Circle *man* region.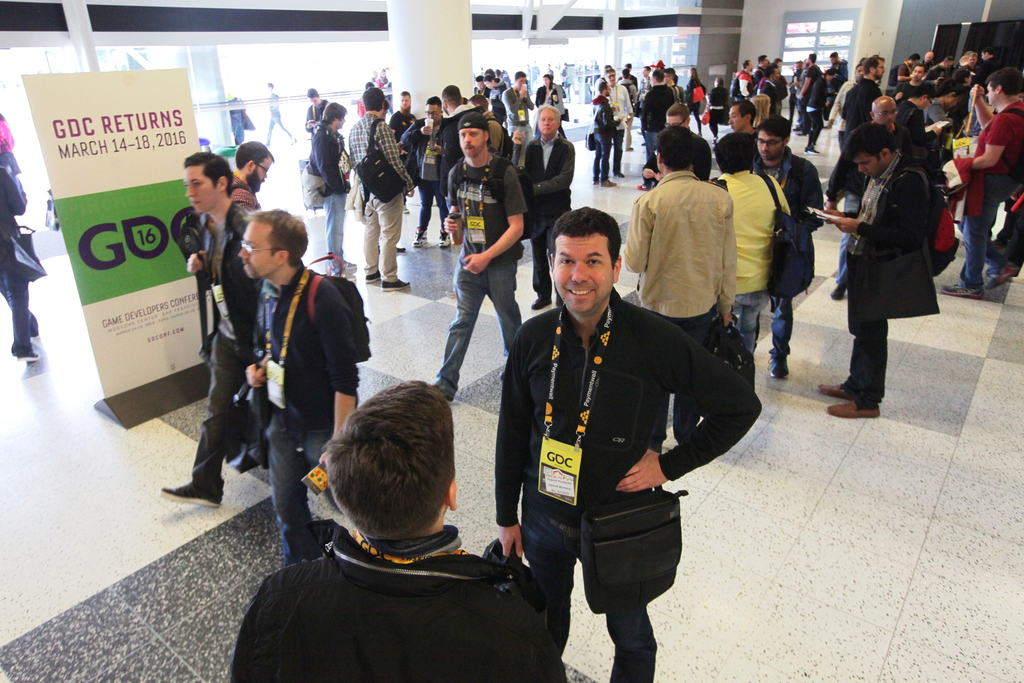
Region: (left=496, top=78, right=542, bottom=134).
